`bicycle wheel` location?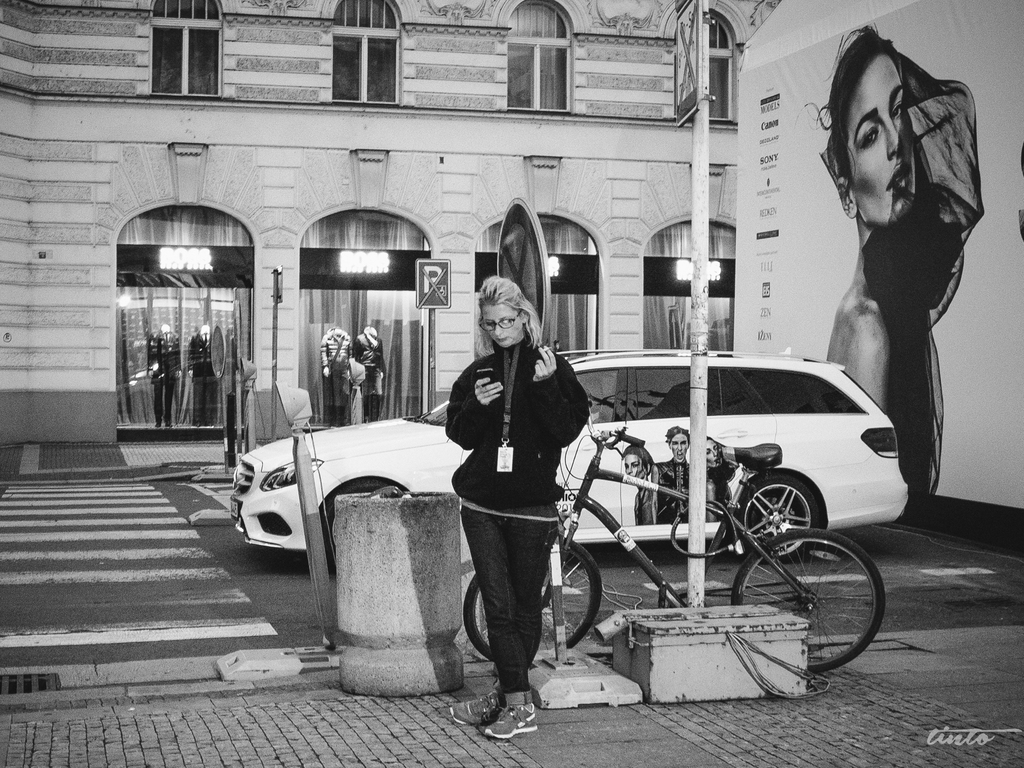
[left=706, top=532, right=878, bottom=697]
